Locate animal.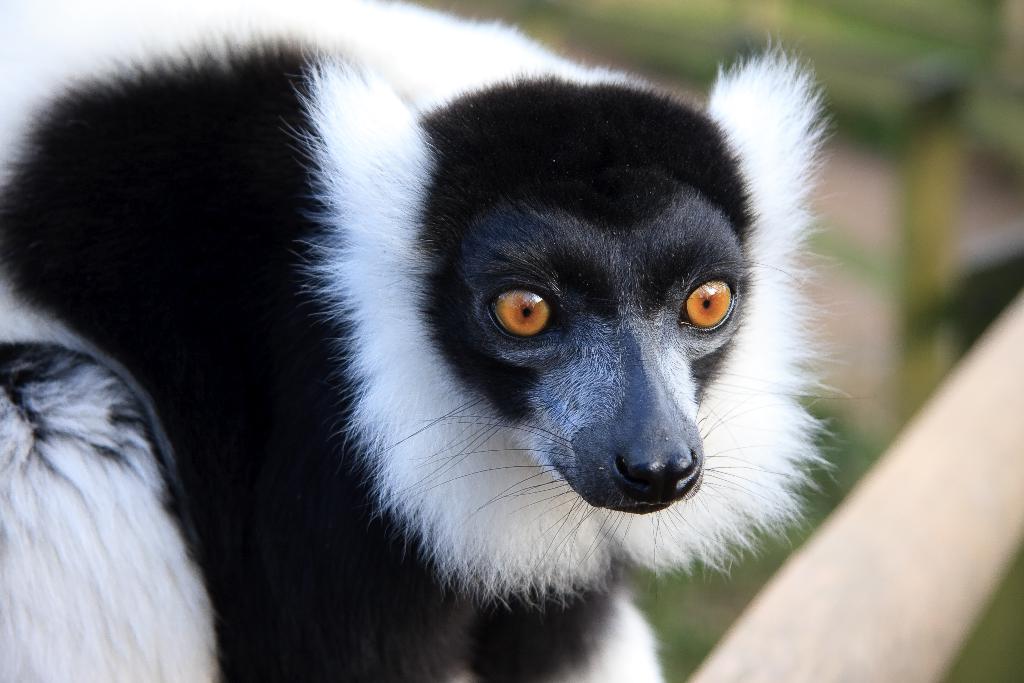
Bounding box: (0,0,877,682).
